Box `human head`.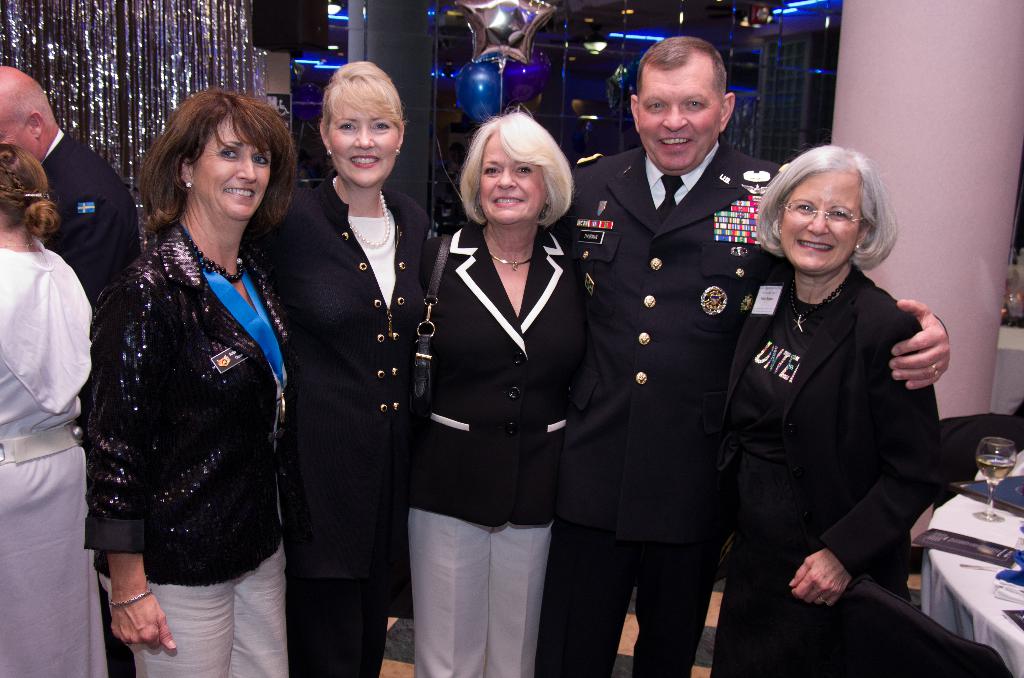
bbox=[630, 35, 735, 175].
